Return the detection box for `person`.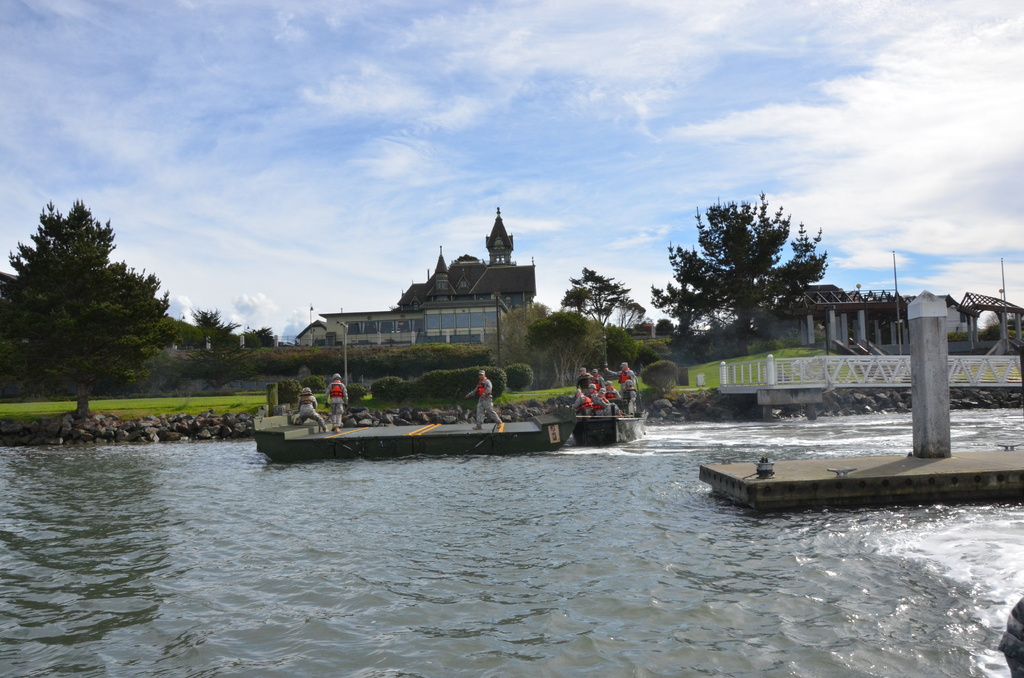
locate(328, 375, 349, 437).
